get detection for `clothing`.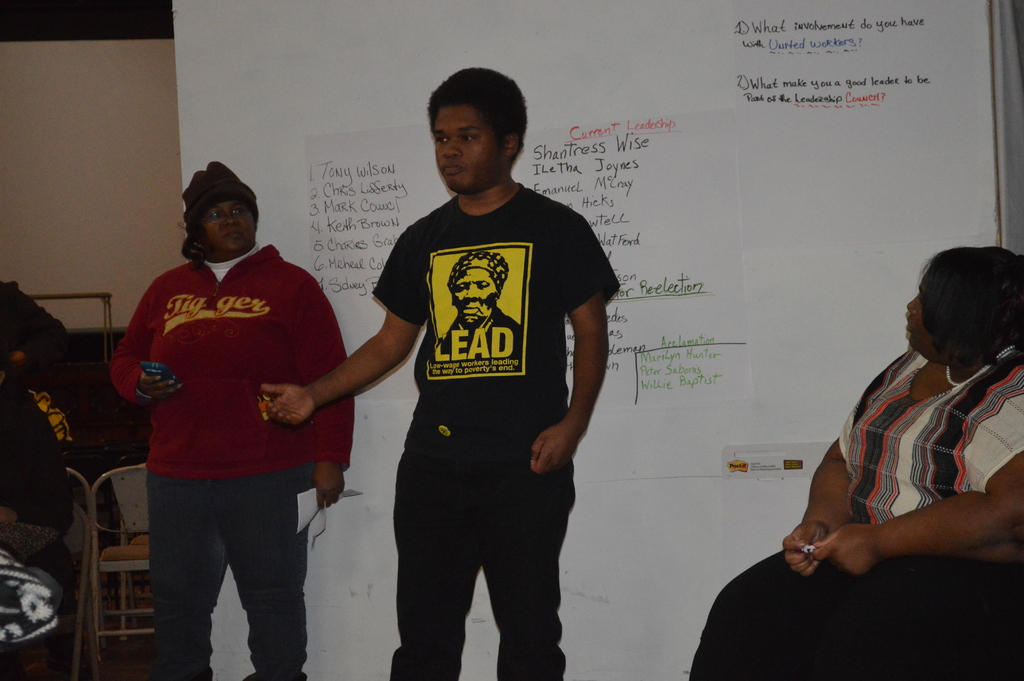
Detection: l=688, t=346, r=1023, b=680.
